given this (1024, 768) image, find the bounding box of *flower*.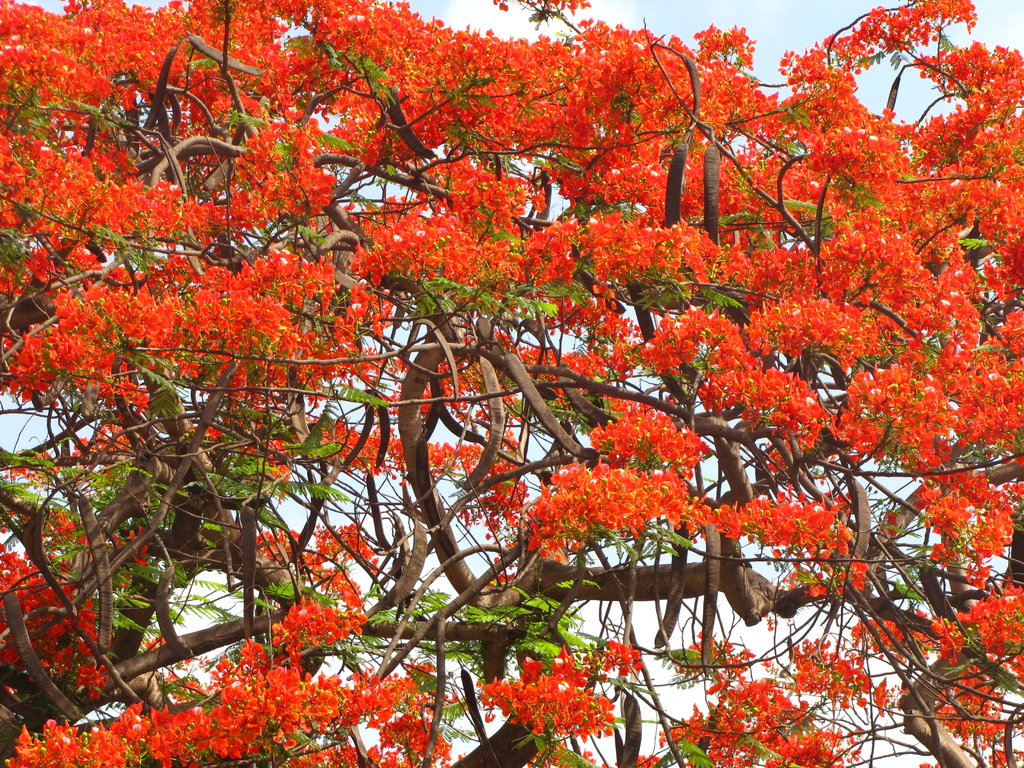
left=595, top=412, right=698, bottom=490.
